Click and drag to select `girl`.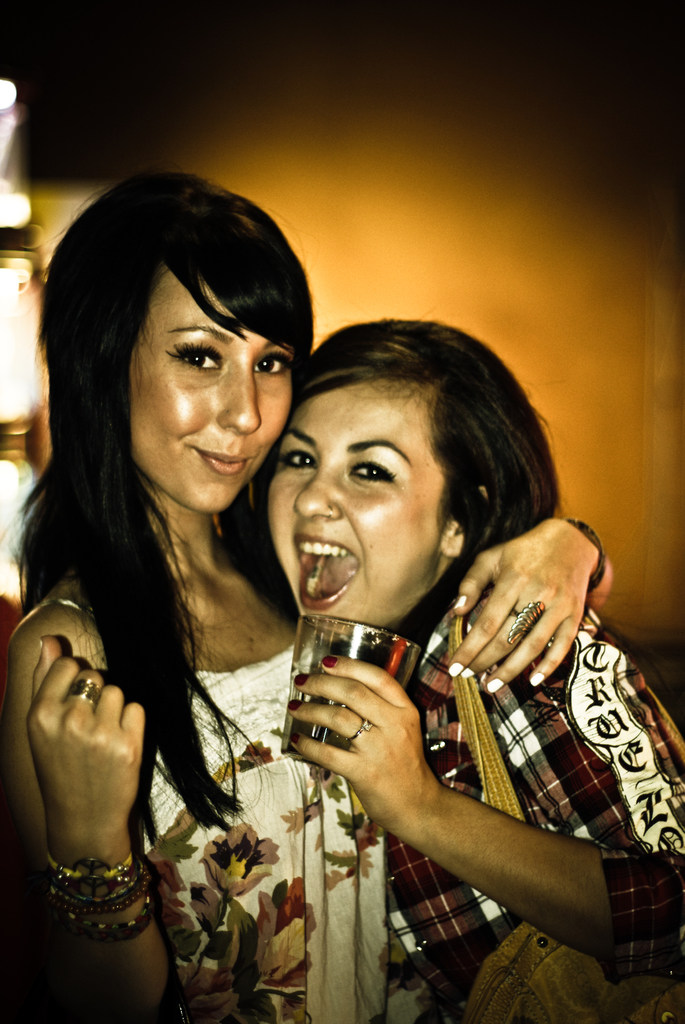
Selection: [3, 173, 617, 1023].
